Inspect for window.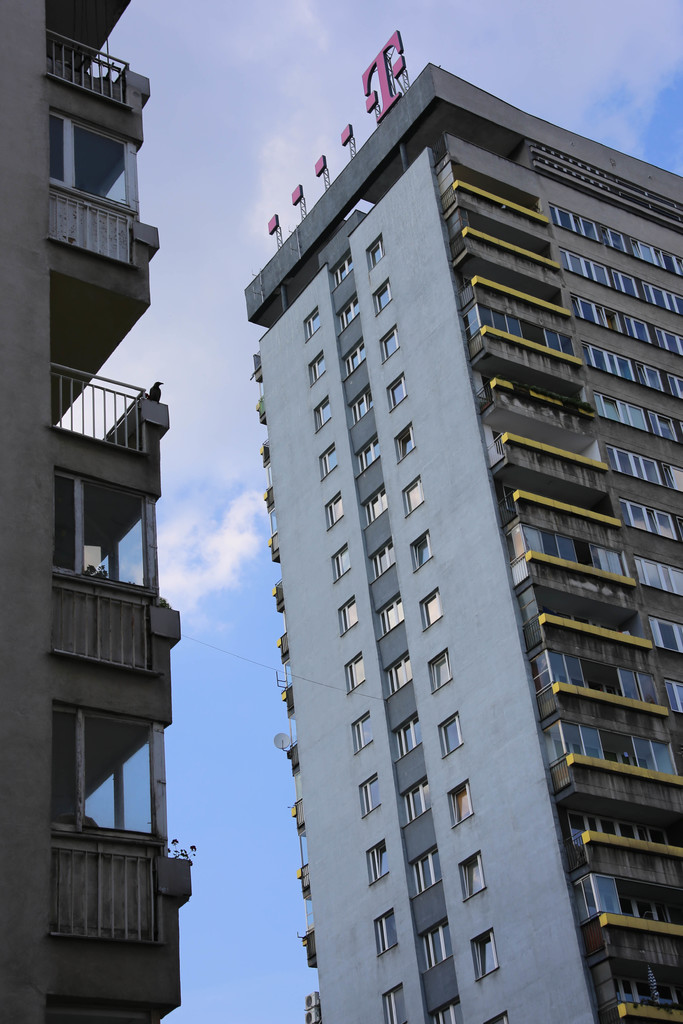
Inspection: (393, 777, 428, 826).
